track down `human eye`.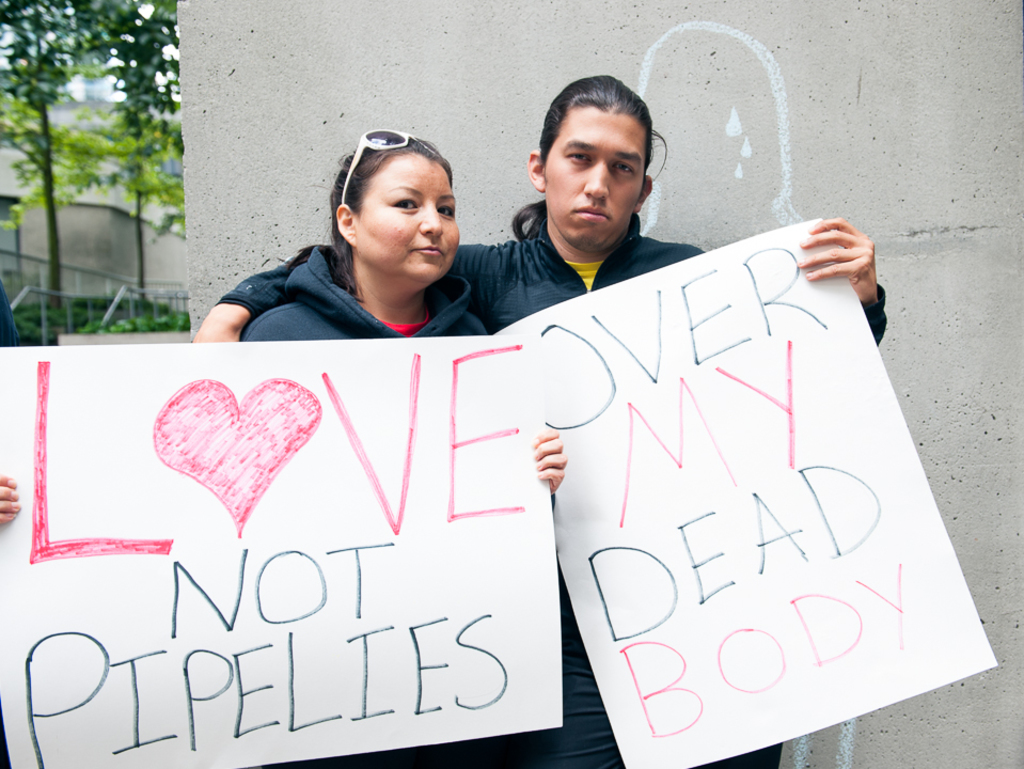
Tracked to (565, 147, 592, 166).
